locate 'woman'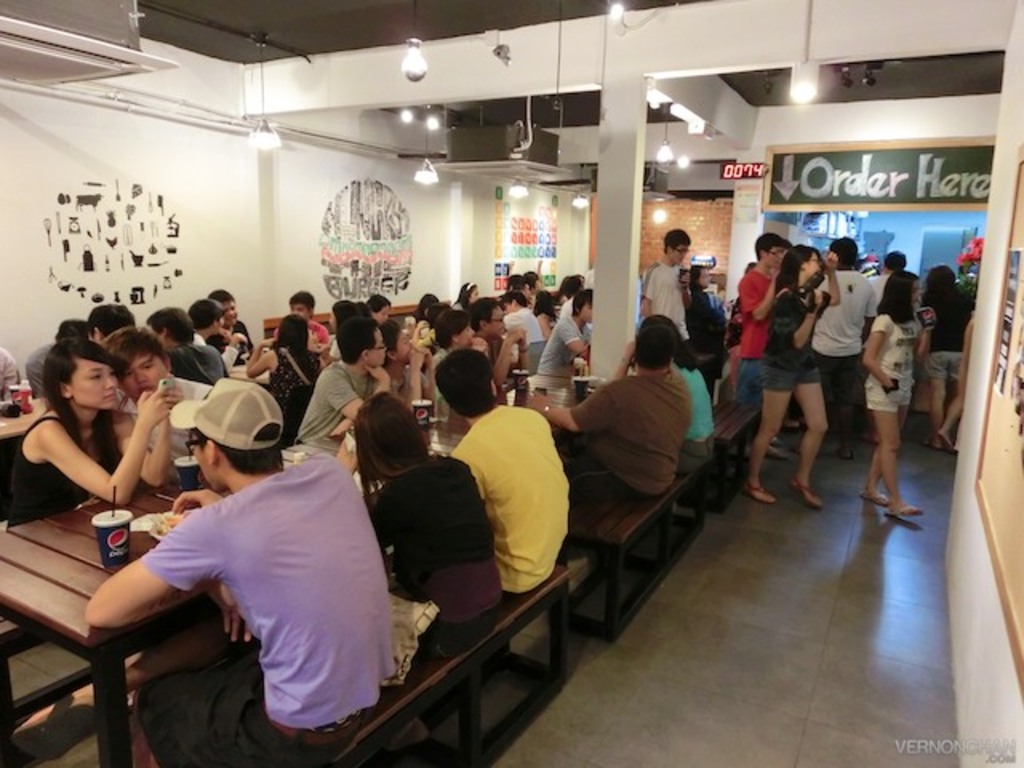
726,214,830,514
